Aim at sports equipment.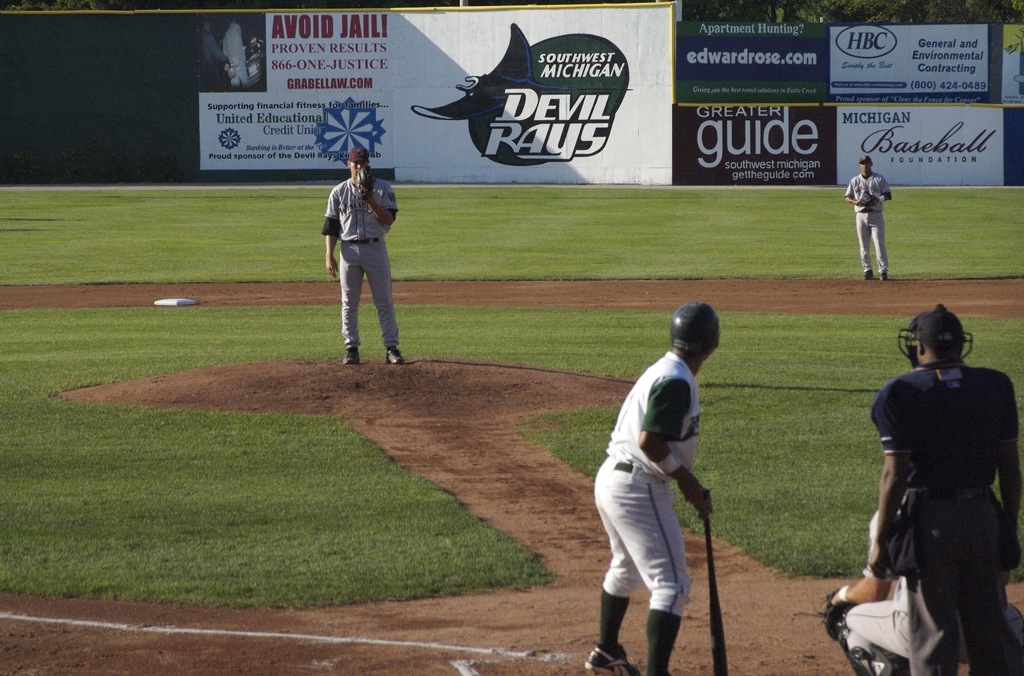
Aimed at bbox(705, 490, 728, 675).
